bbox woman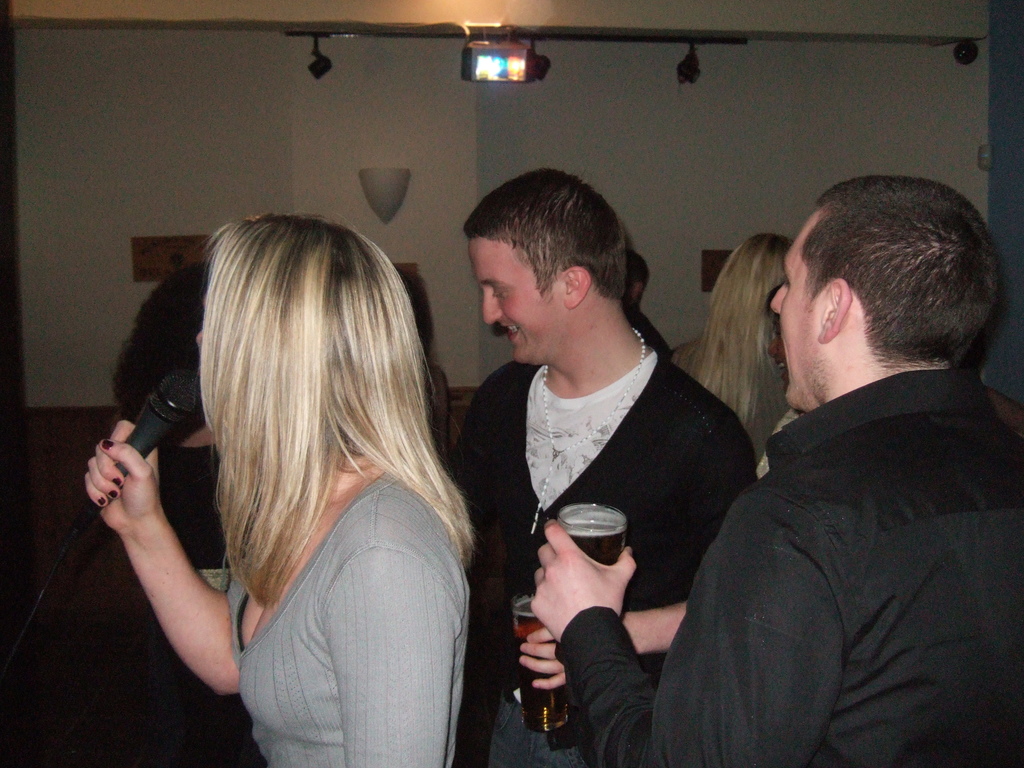
box(666, 233, 797, 481)
